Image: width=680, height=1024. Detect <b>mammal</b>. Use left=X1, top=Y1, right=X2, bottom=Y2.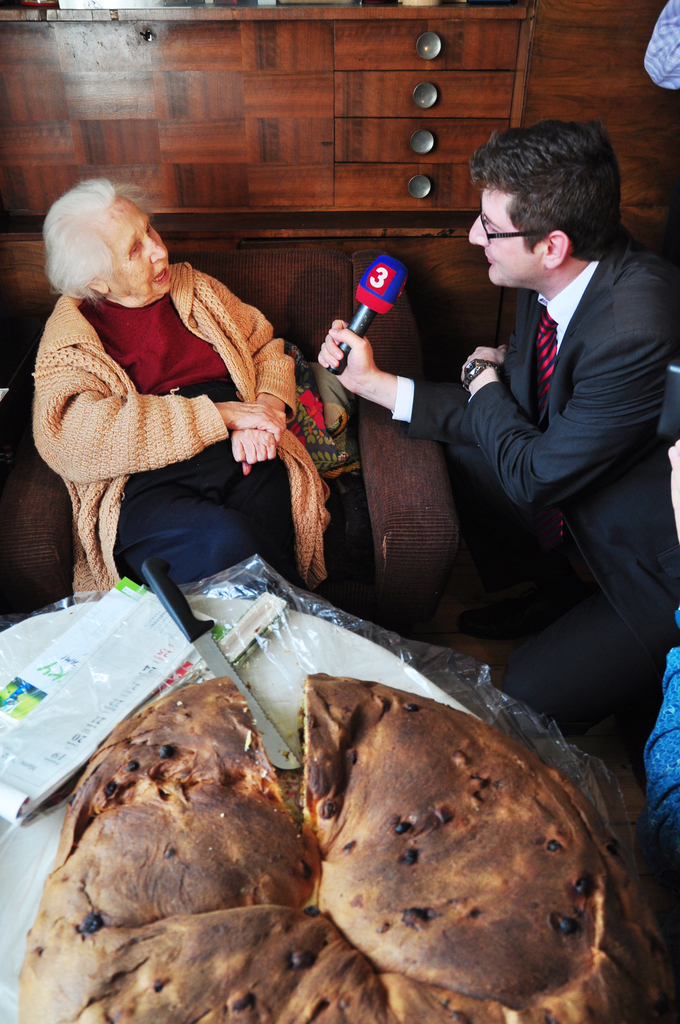
left=322, top=119, right=679, bottom=755.
